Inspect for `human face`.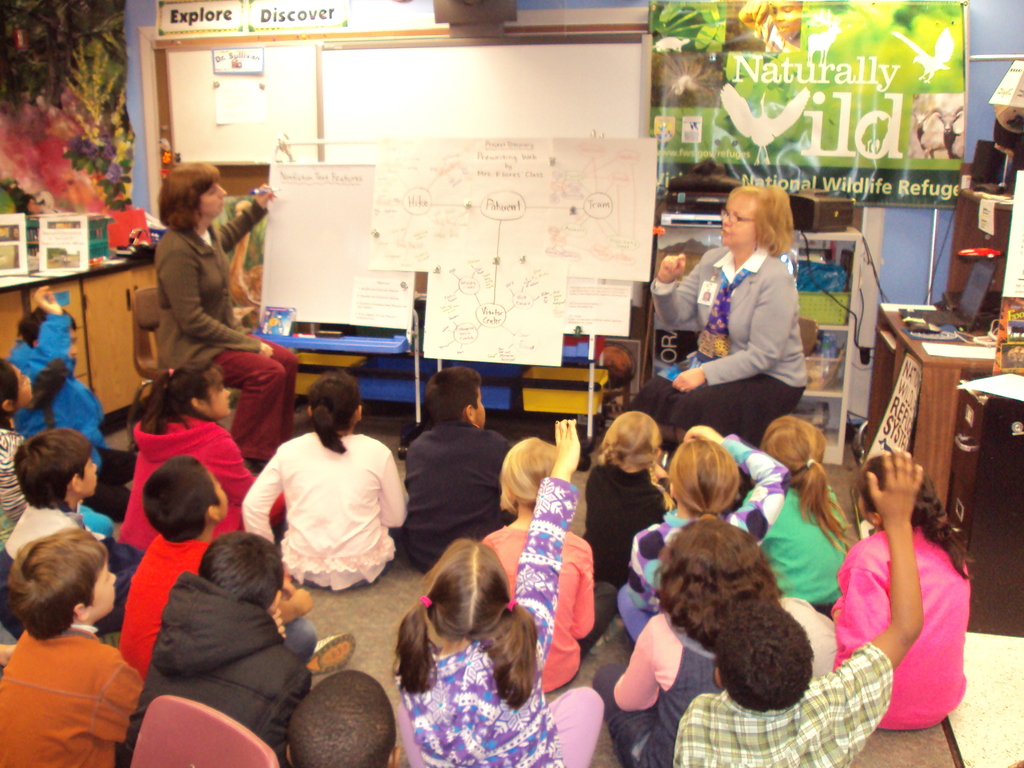
Inspection: 193, 177, 234, 217.
